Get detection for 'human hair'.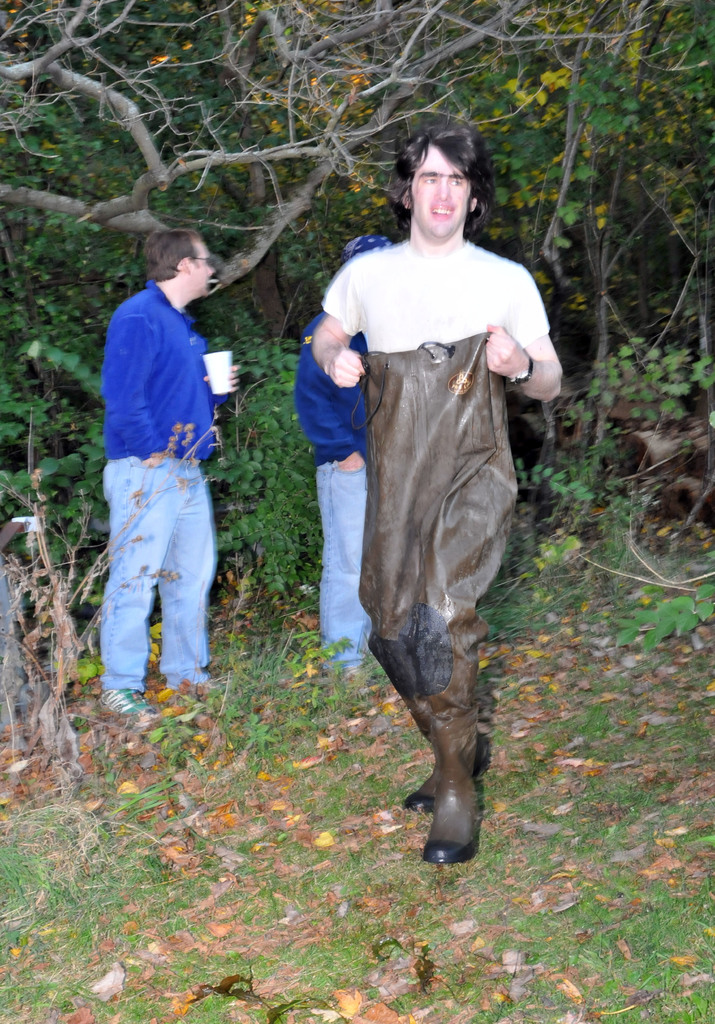
Detection: region(145, 232, 197, 282).
